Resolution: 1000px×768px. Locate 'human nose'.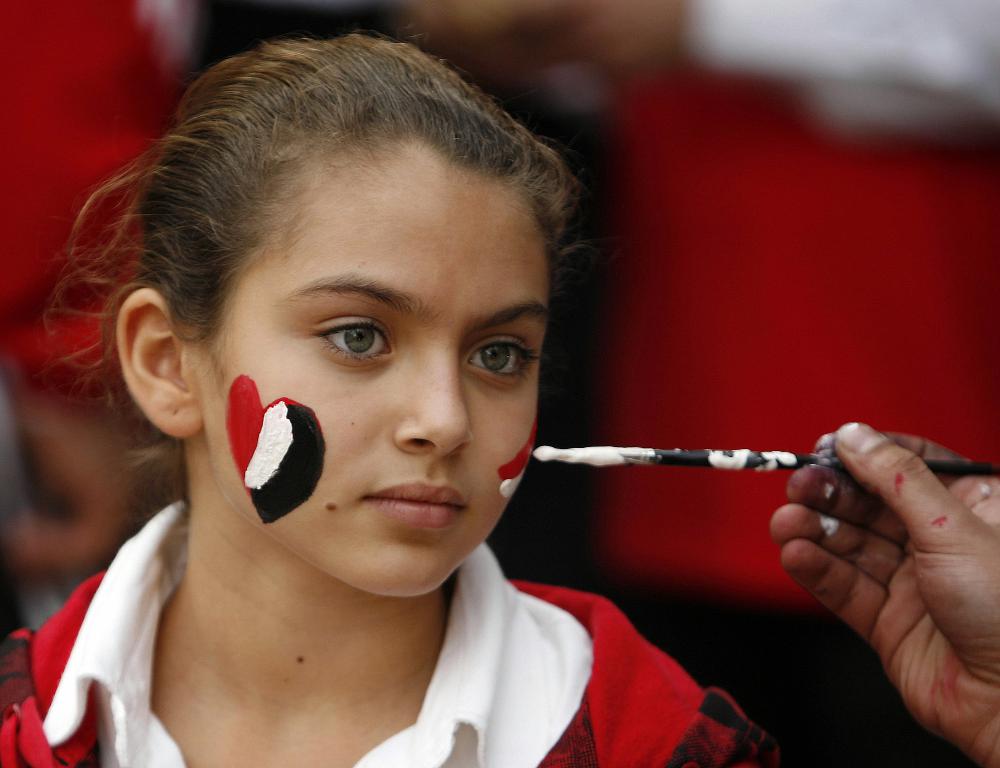
crop(391, 346, 477, 465).
